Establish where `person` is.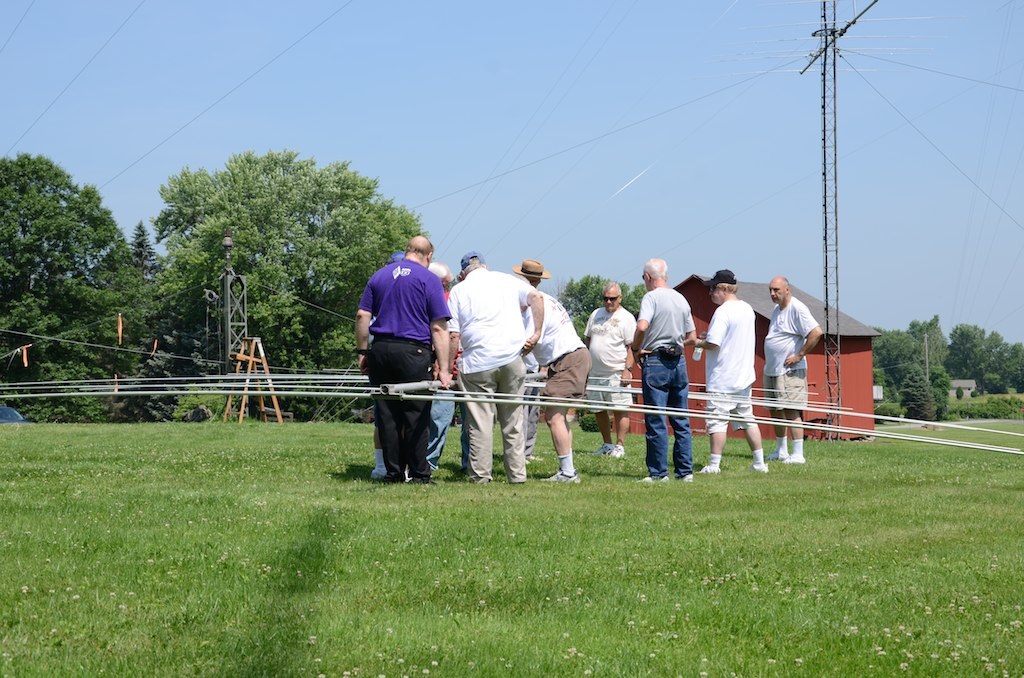
Established at Rect(370, 252, 402, 477).
